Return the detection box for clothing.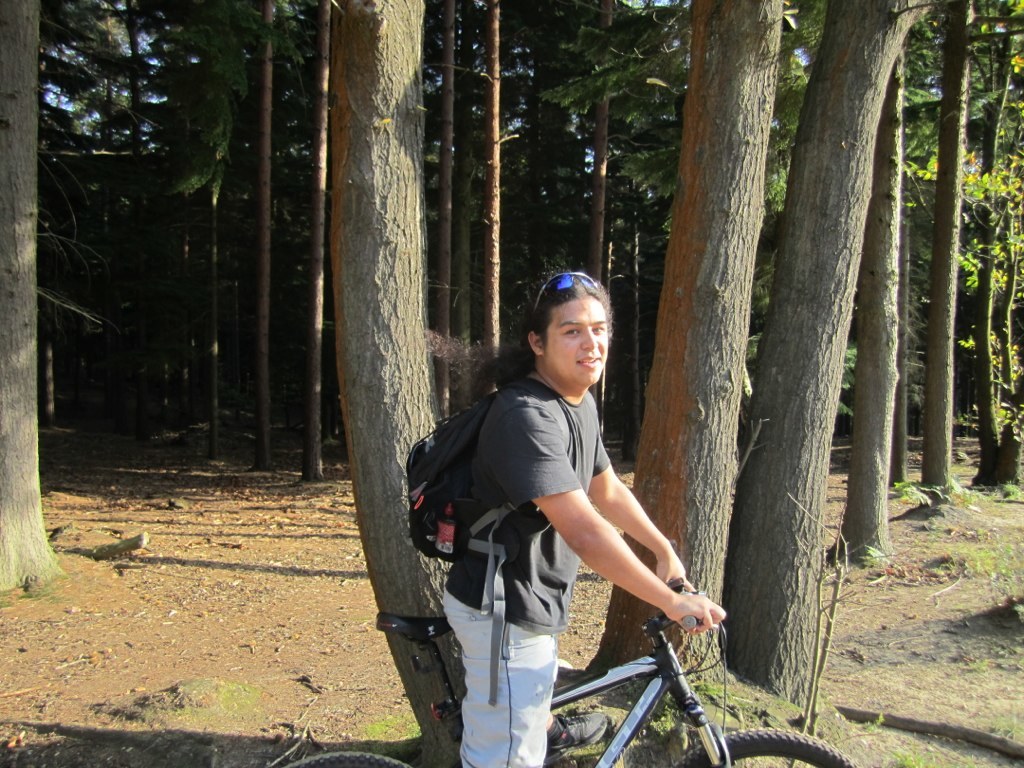
436/371/613/767.
